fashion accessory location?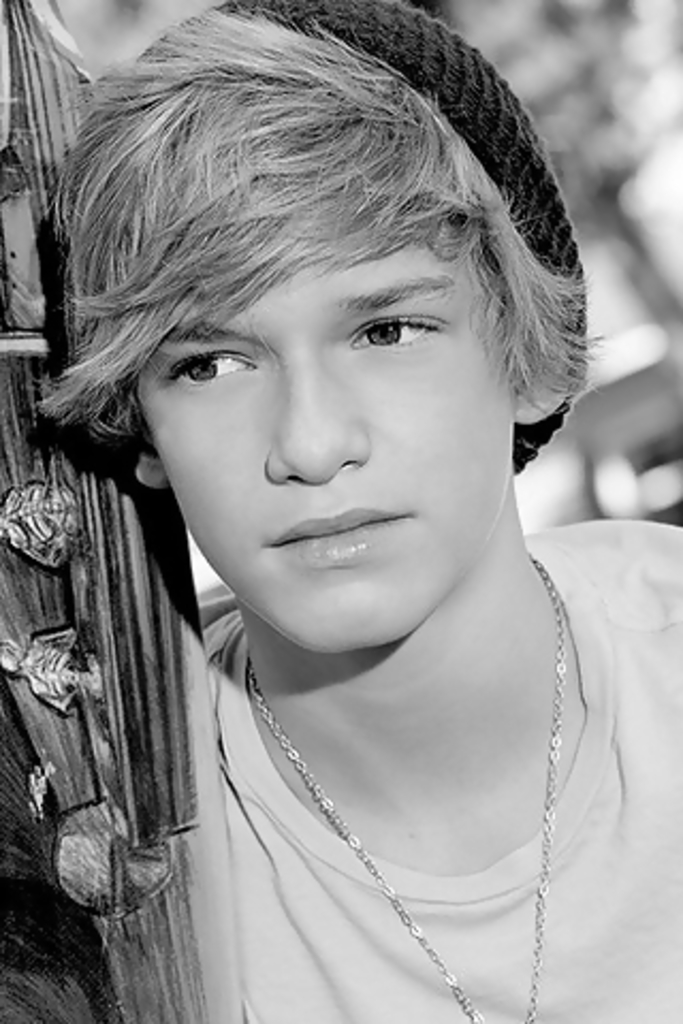
216 0 589 476
